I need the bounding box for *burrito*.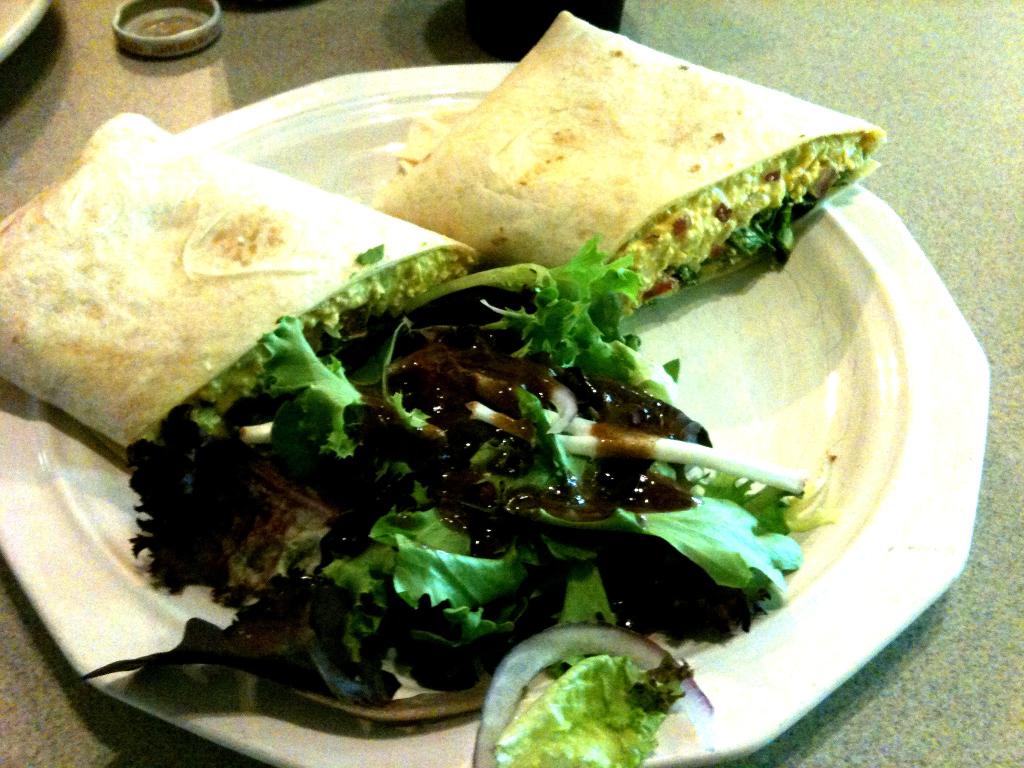
Here it is: [left=376, top=12, right=886, bottom=310].
